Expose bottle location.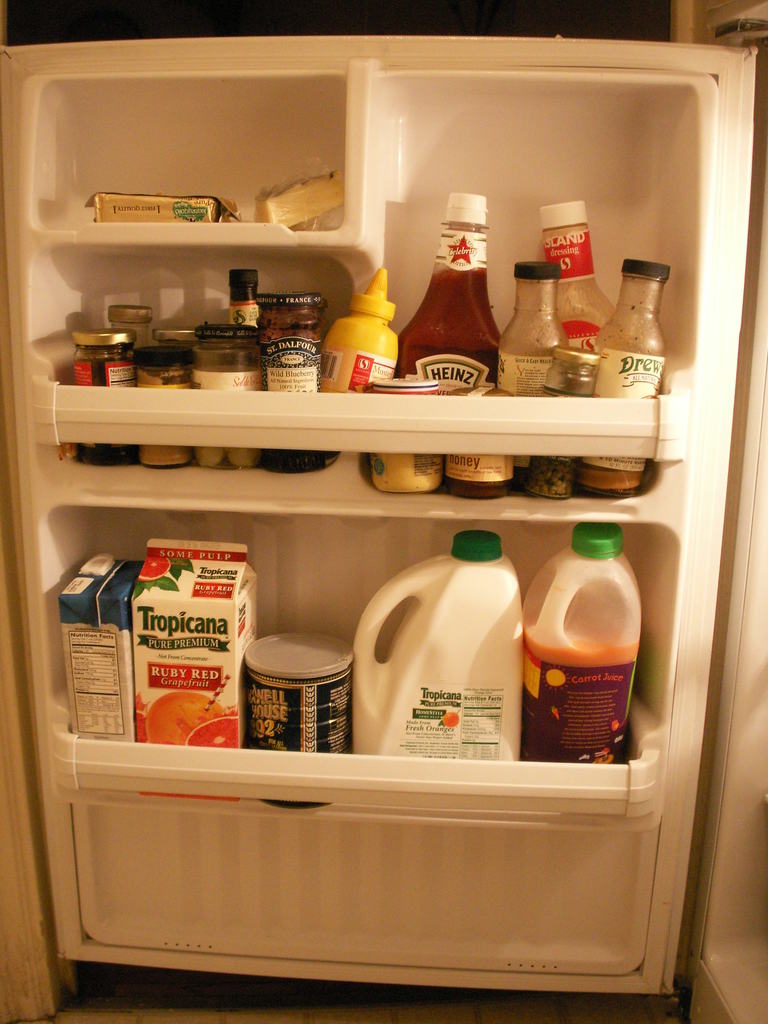
Exposed at l=568, t=262, r=668, b=500.
